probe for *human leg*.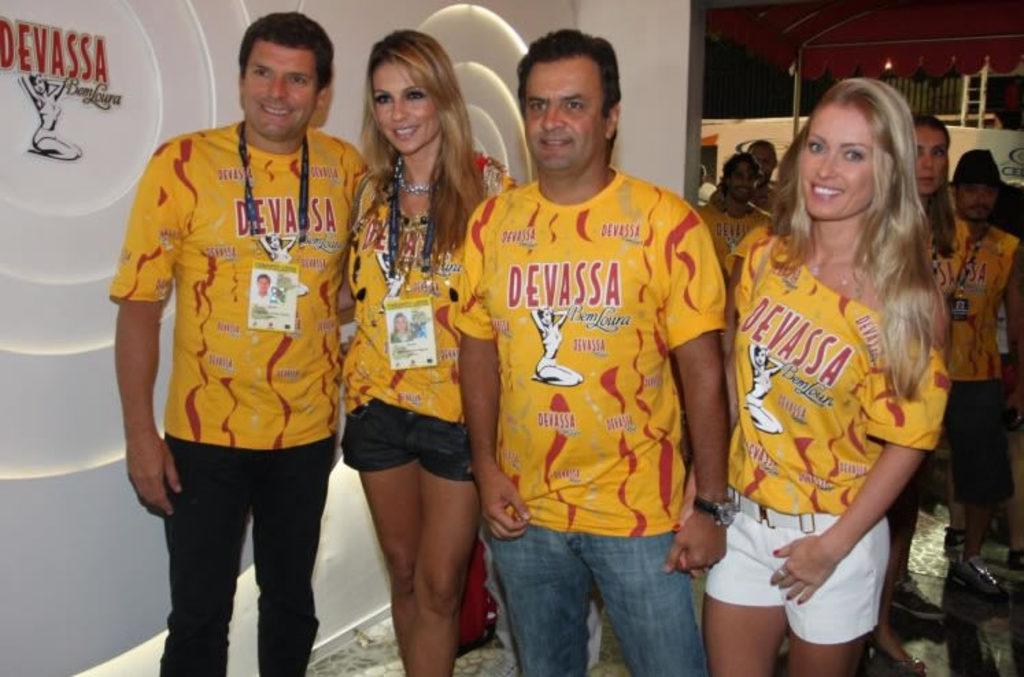
Probe result: (x1=695, y1=519, x2=785, y2=676).
